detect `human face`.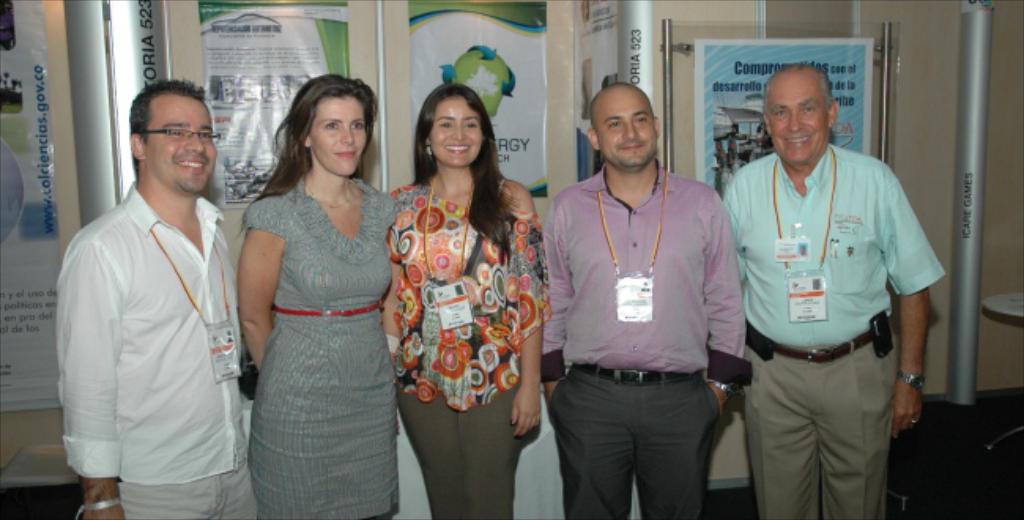
Detected at 429,91,480,165.
